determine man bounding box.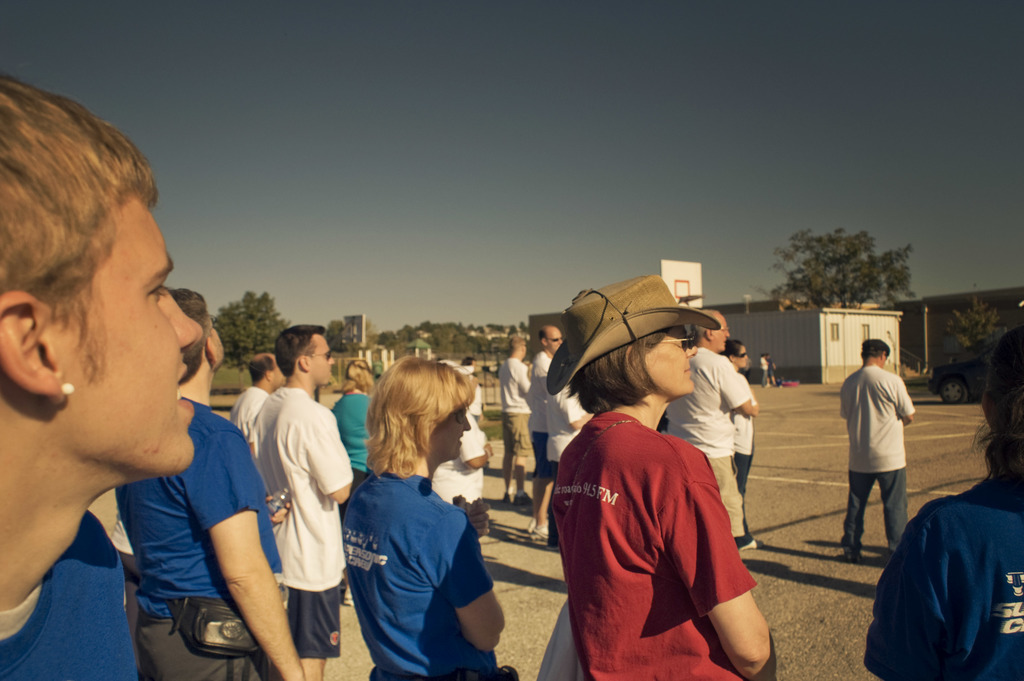
Determined: [252,325,356,680].
